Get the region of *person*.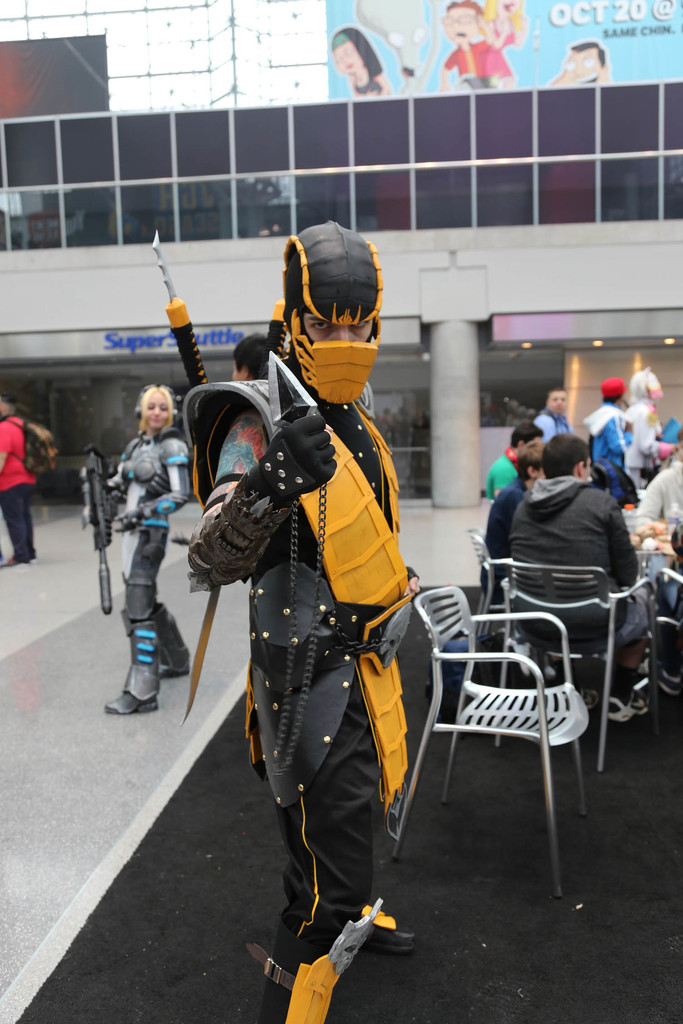
183/216/421/1023.
